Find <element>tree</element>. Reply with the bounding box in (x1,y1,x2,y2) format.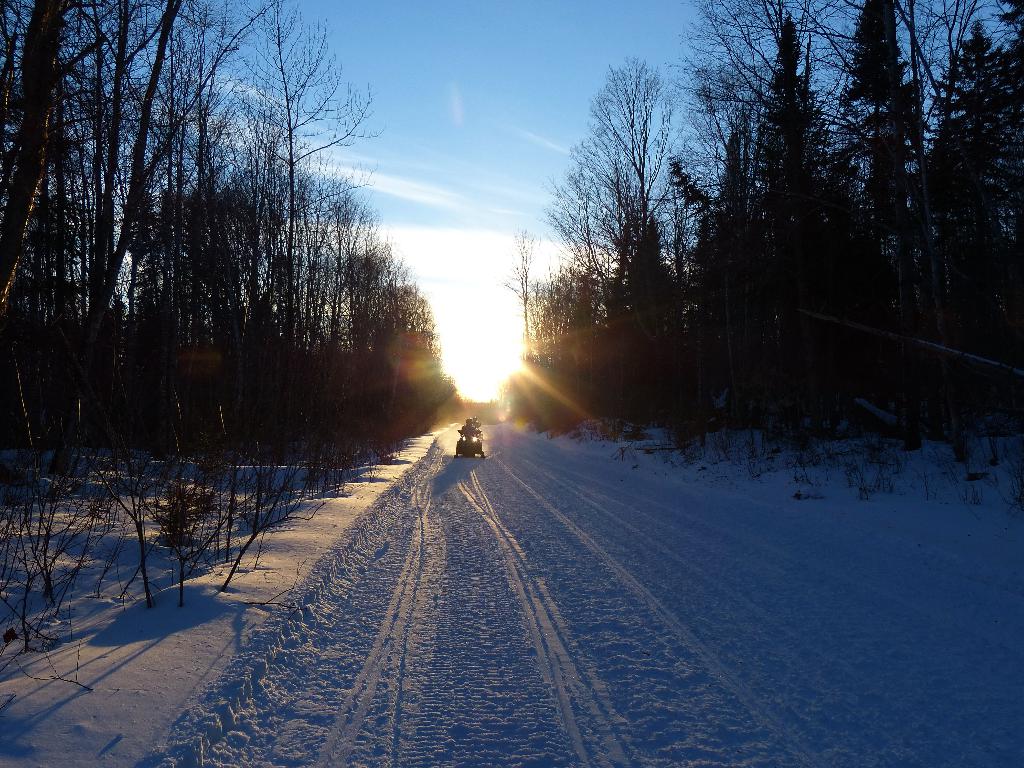
(834,3,929,340).
